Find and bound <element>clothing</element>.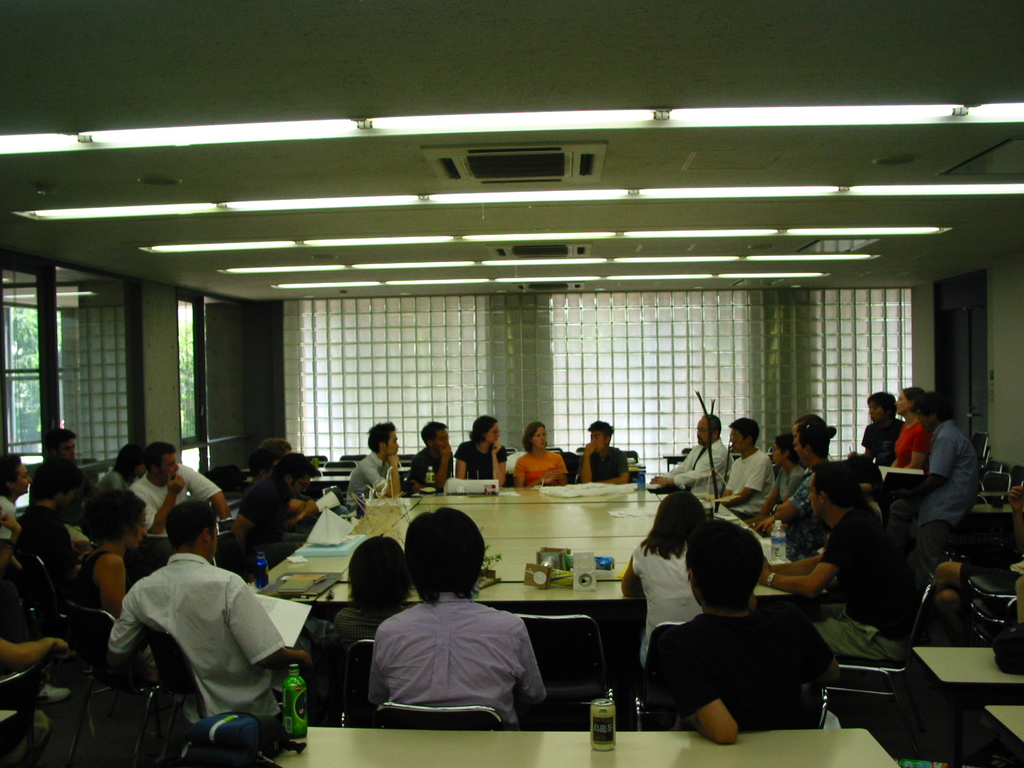
Bound: (893, 417, 931, 478).
